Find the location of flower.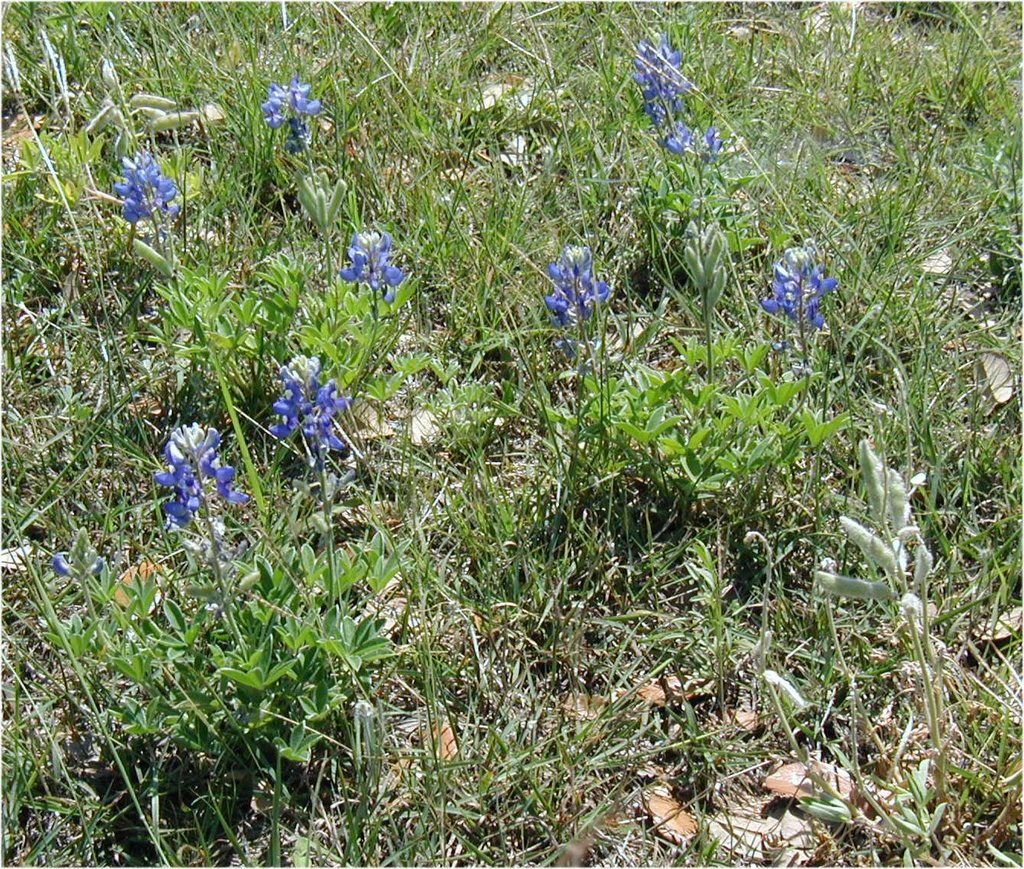
Location: bbox(153, 420, 249, 541).
